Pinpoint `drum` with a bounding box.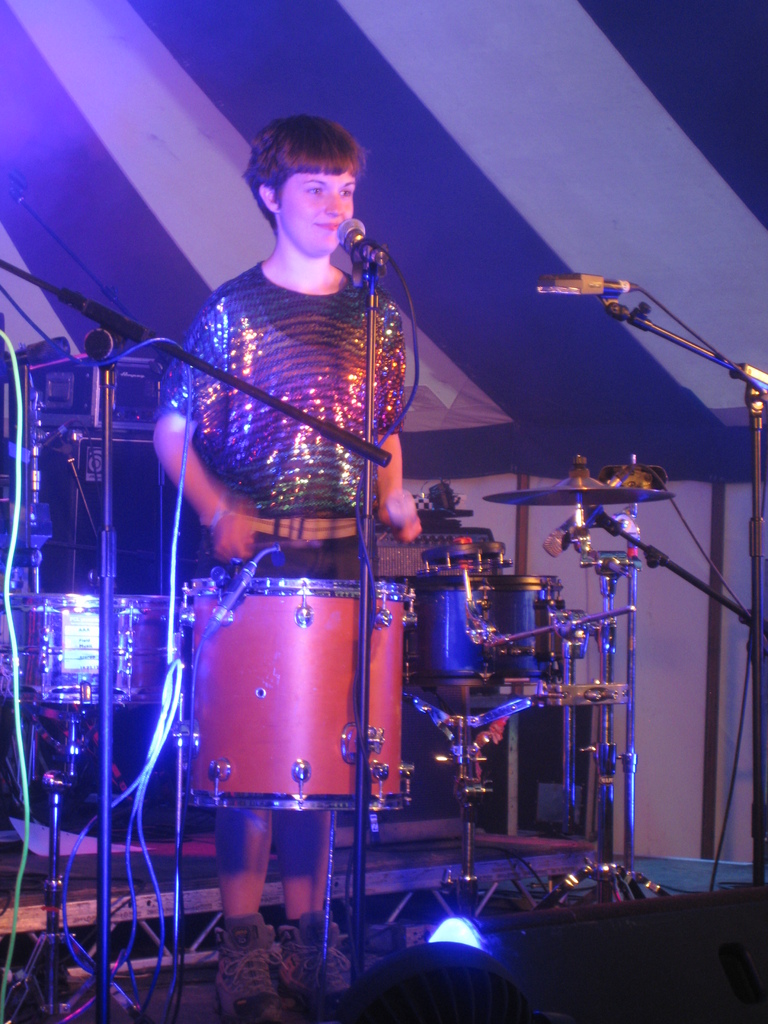
bbox(0, 595, 186, 707).
